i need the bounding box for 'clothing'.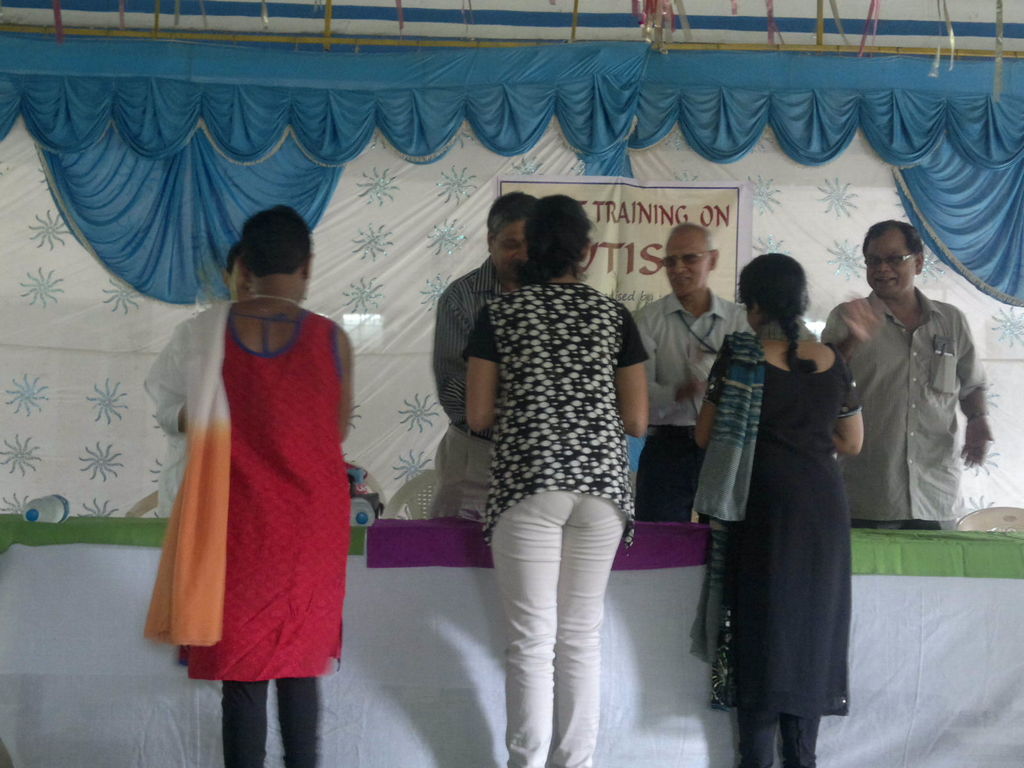
Here it is: [629,289,757,518].
